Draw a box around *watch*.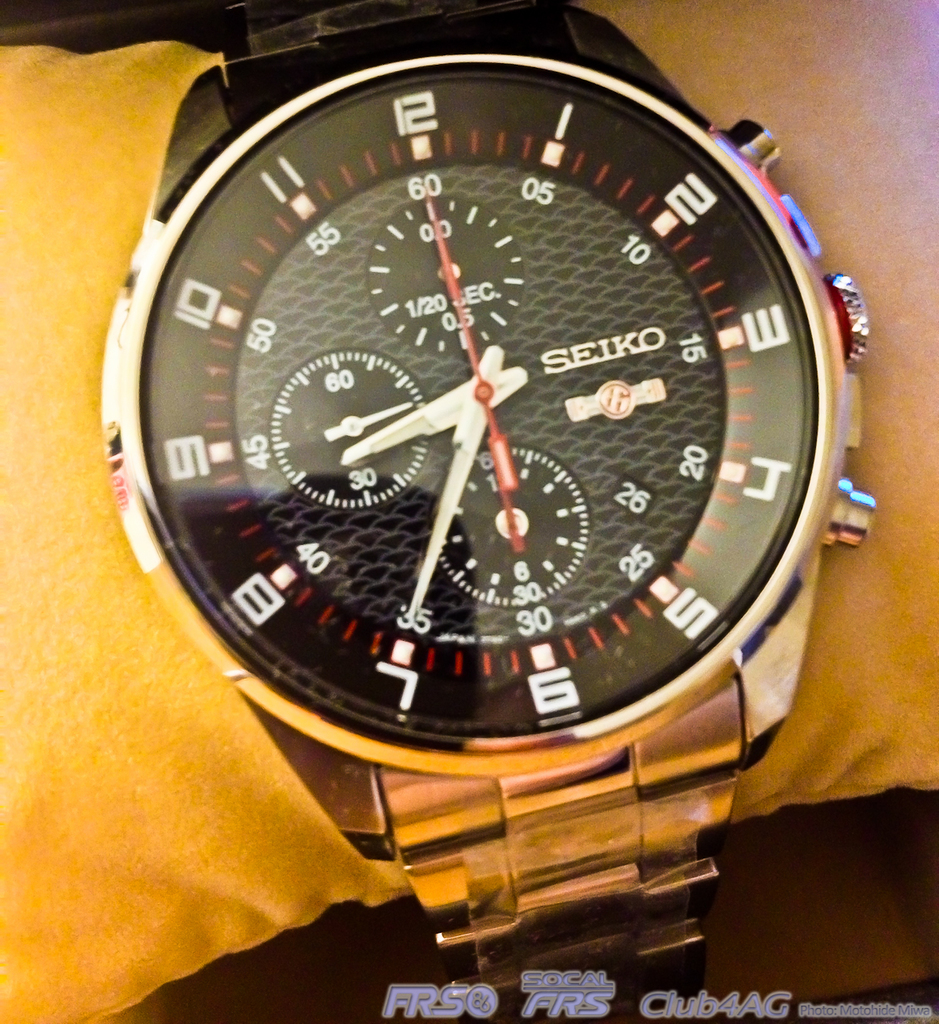
(102, 0, 870, 1023).
